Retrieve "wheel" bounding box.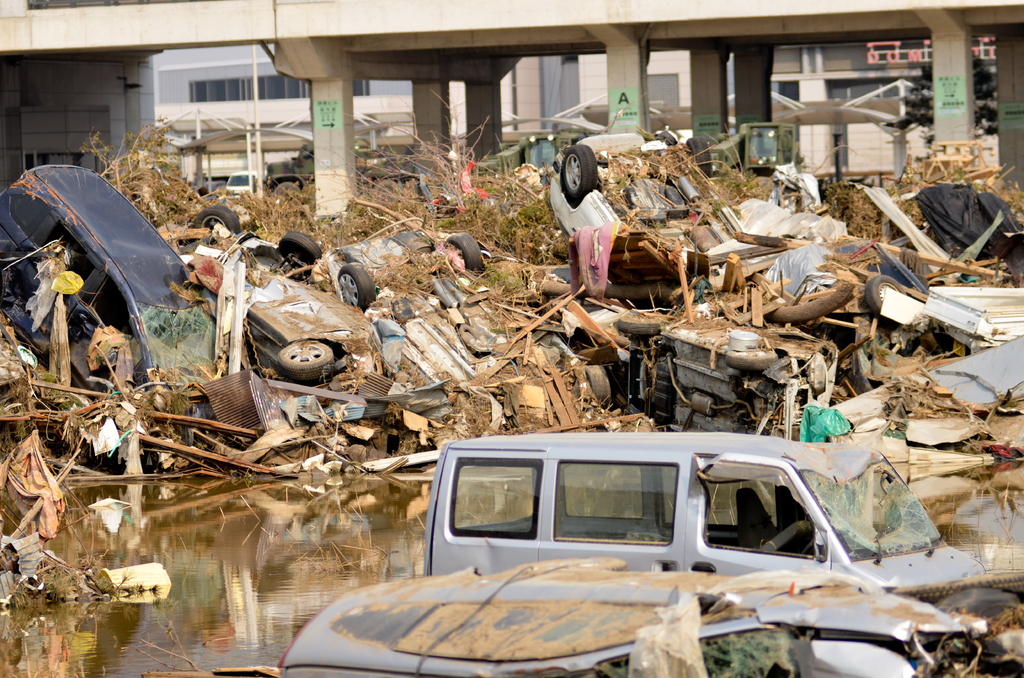
Bounding box: l=275, t=334, r=340, b=378.
